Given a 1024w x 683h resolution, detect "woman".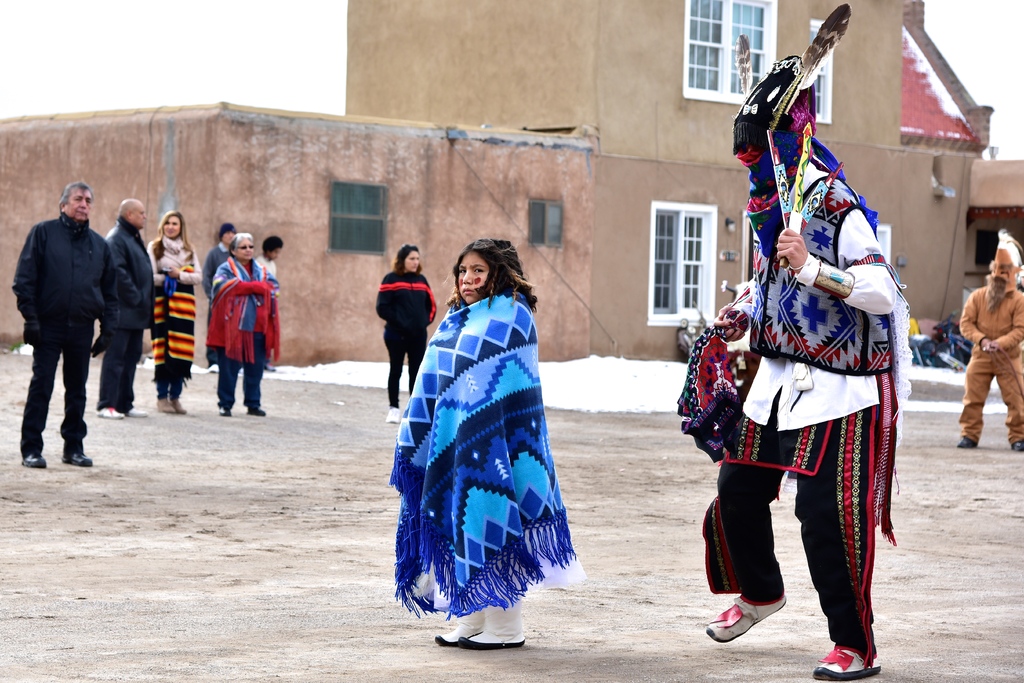
BBox(211, 233, 272, 418).
